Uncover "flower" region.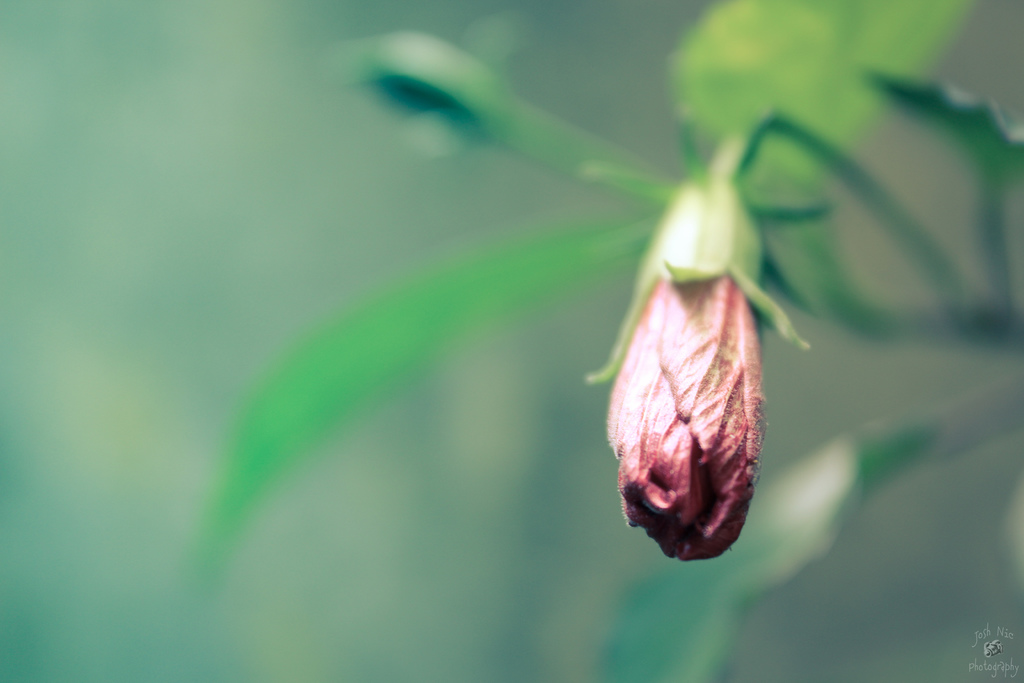
Uncovered: detection(589, 161, 806, 570).
